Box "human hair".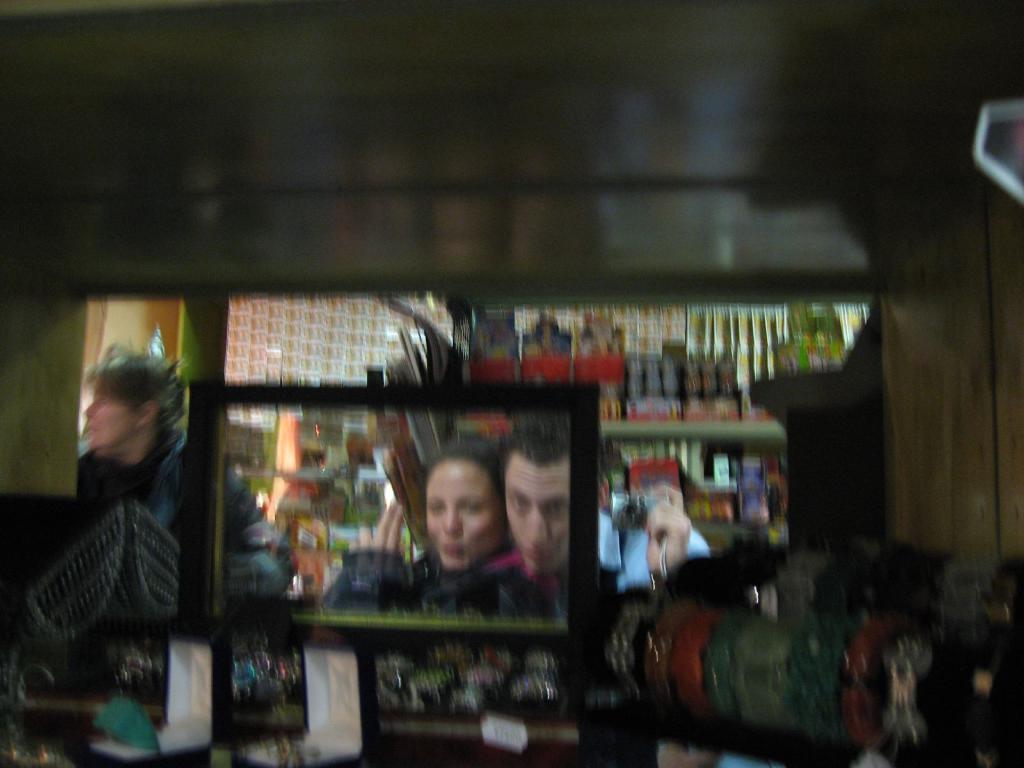
bbox(86, 335, 189, 433).
